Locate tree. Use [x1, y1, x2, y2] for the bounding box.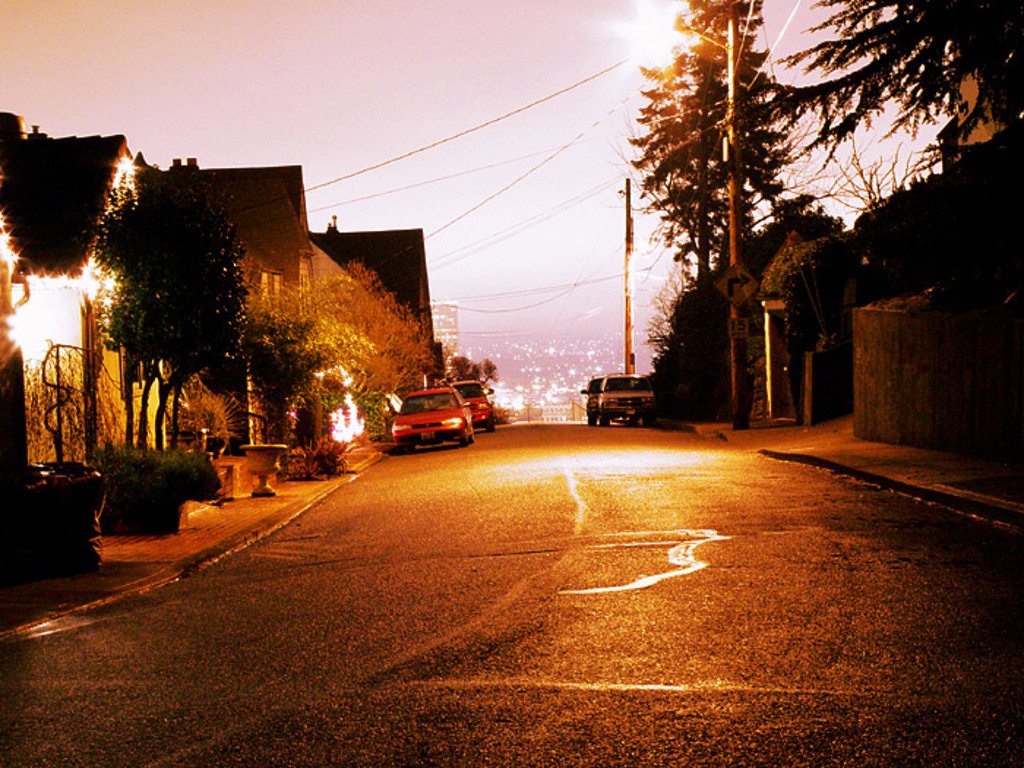
[80, 157, 249, 481].
